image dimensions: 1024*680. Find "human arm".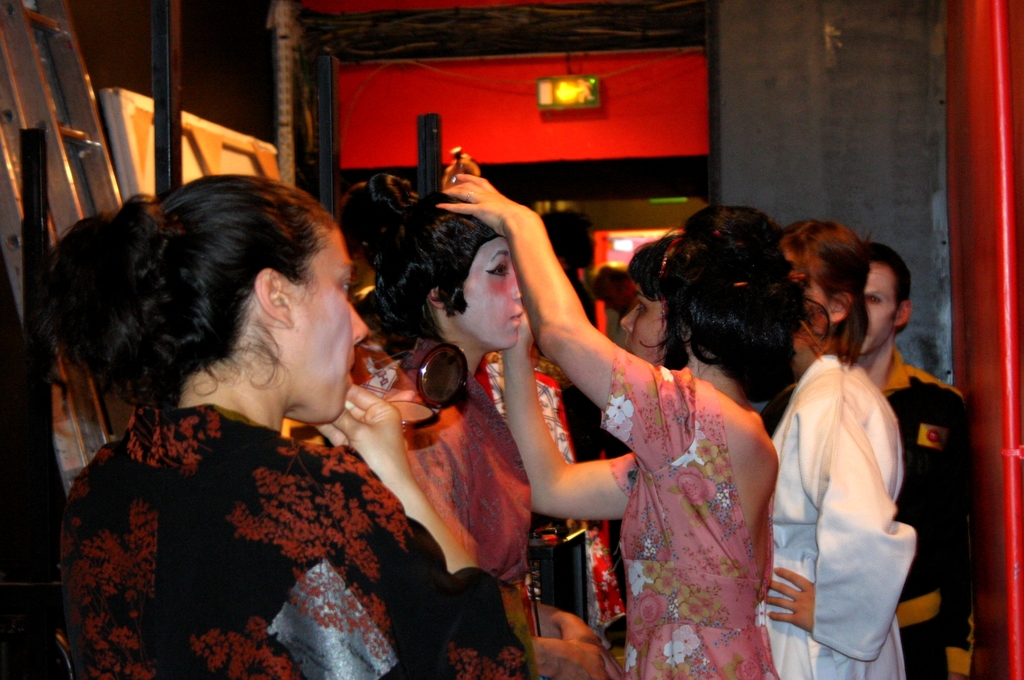
select_region(501, 308, 644, 518).
